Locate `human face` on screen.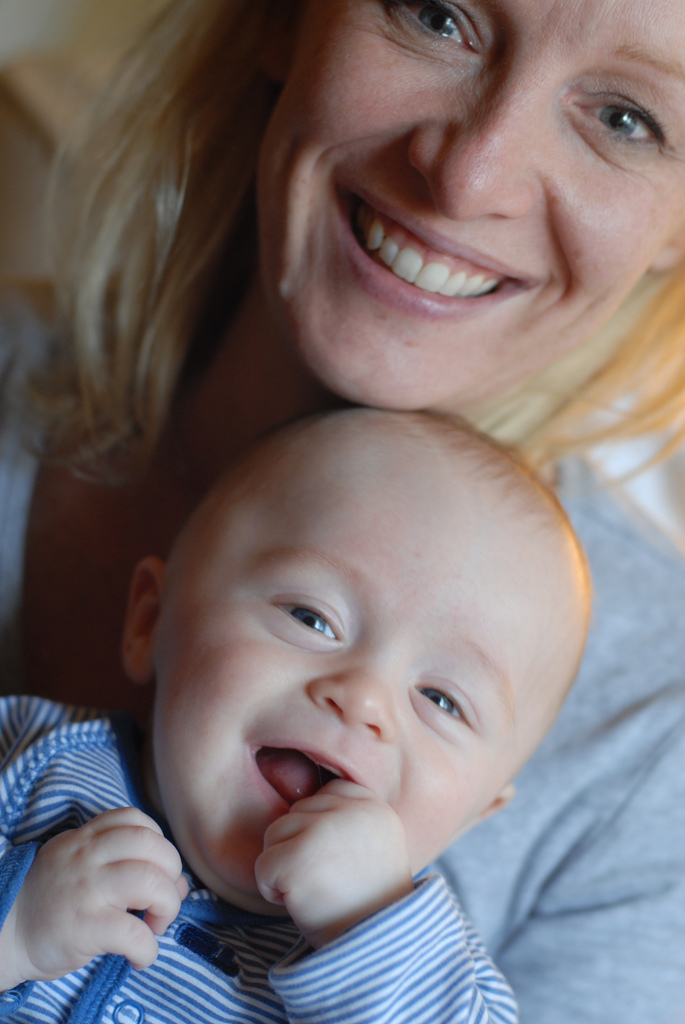
On screen at rect(255, 1, 684, 414).
